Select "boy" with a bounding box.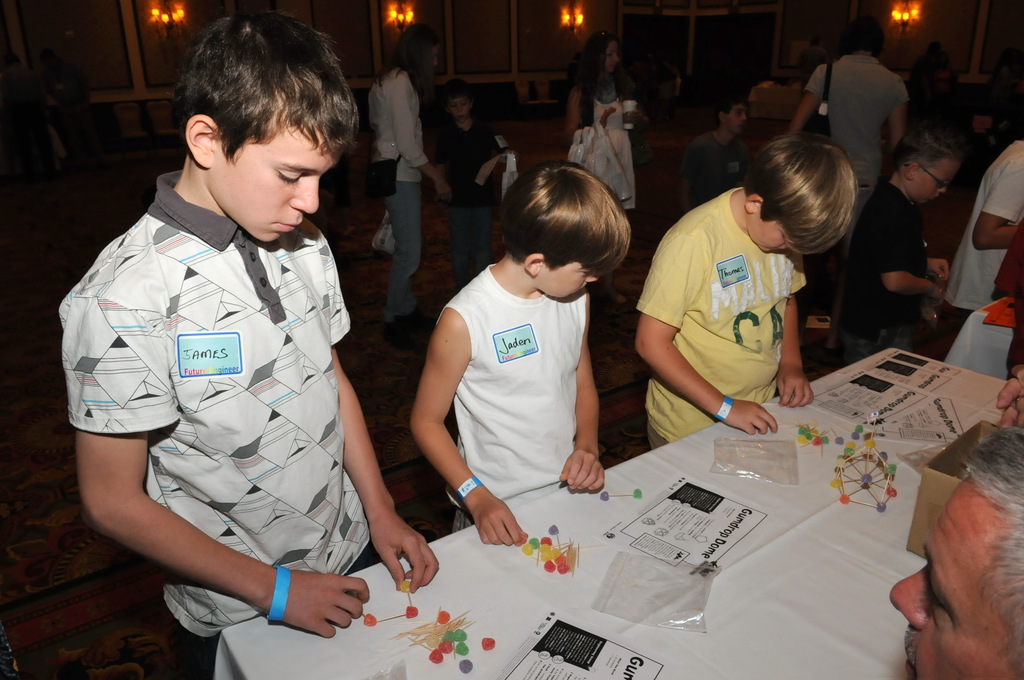
<box>849,129,960,363</box>.
